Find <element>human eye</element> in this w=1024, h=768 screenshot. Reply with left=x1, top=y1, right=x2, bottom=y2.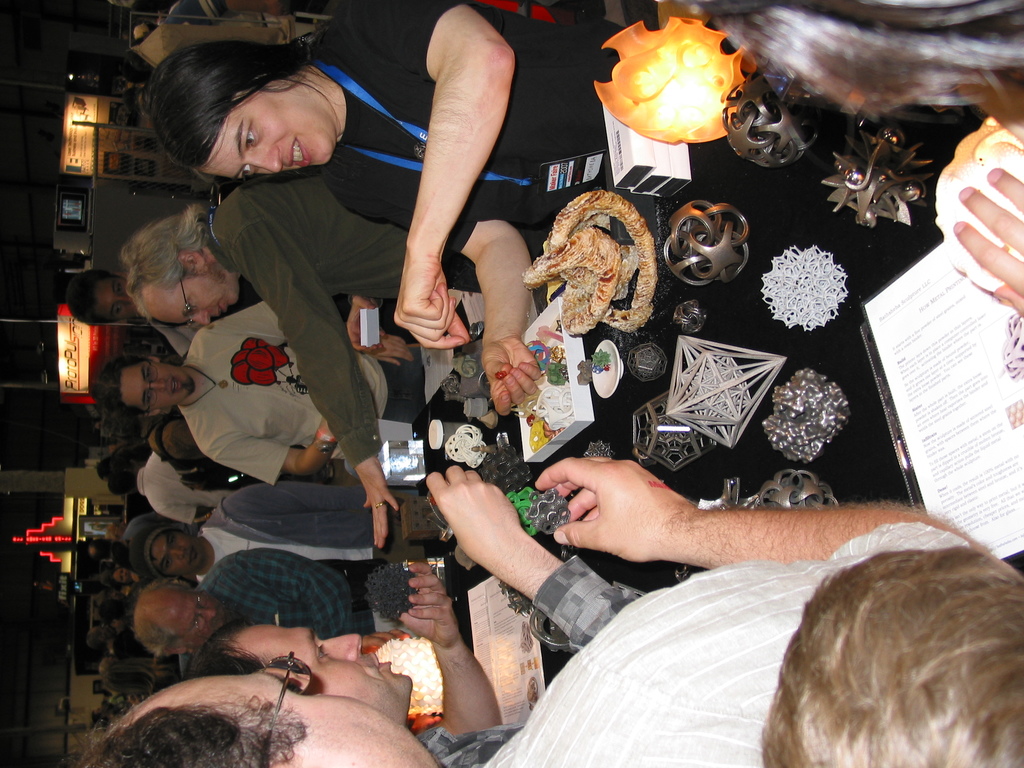
left=145, top=367, right=152, bottom=383.
